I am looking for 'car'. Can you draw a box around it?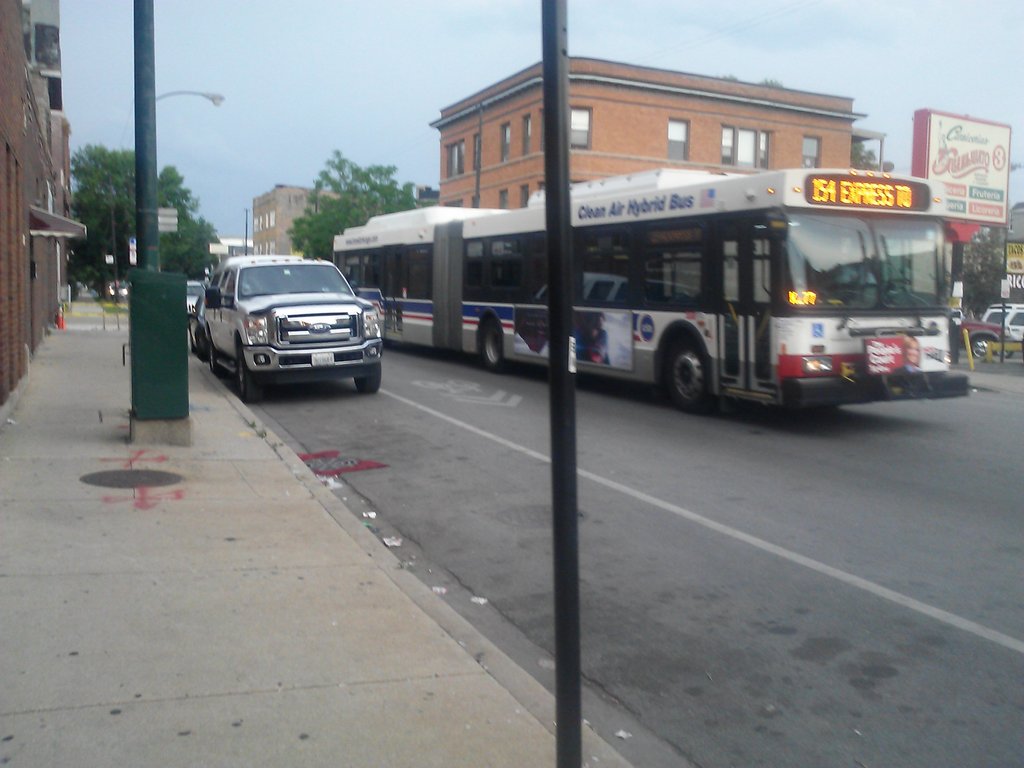
Sure, the bounding box is l=187, t=279, r=207, b=315.
